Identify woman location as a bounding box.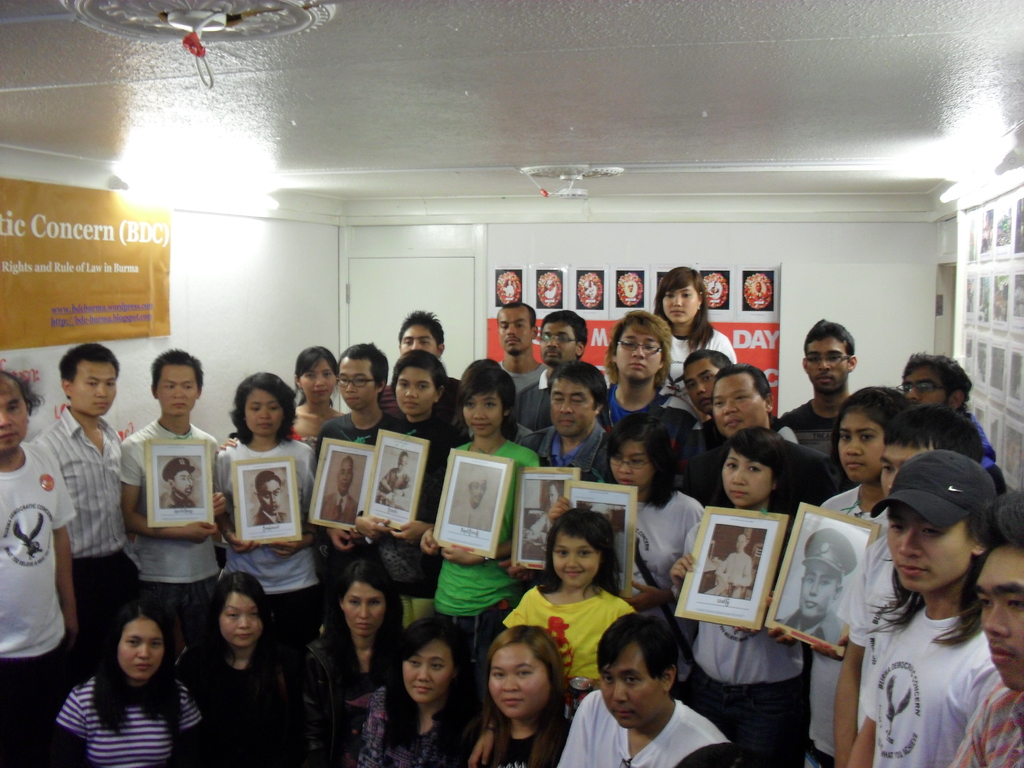
546 420 708 659.
